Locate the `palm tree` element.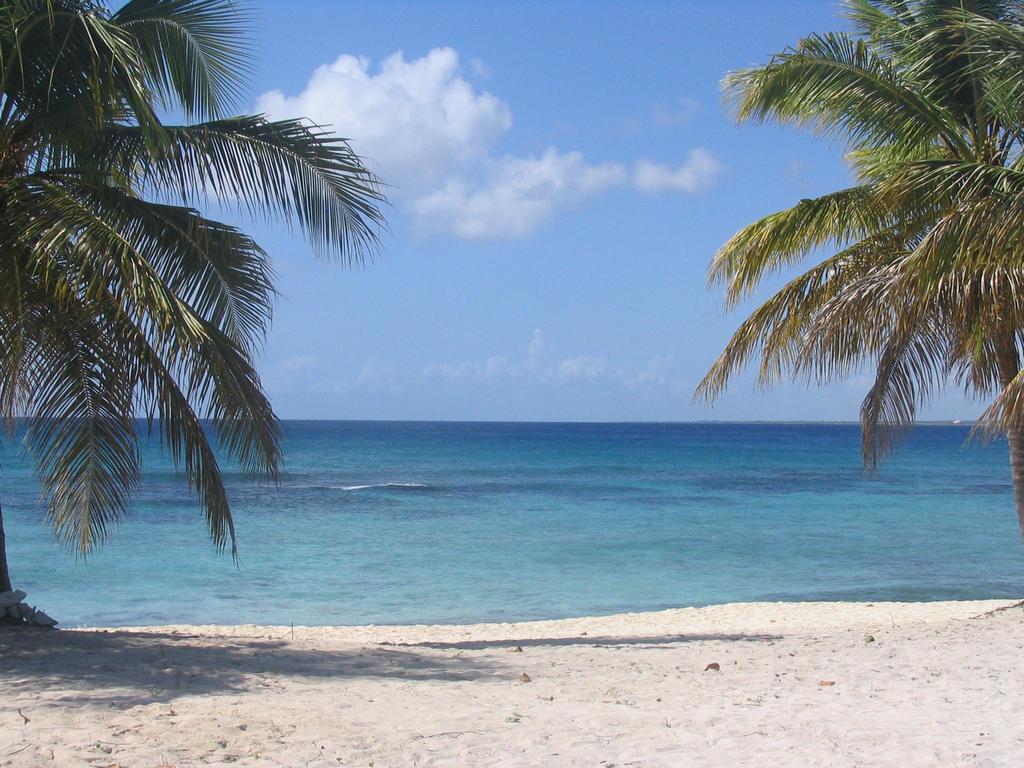
Element bbox: box=[712, 0, 1023, 488].
